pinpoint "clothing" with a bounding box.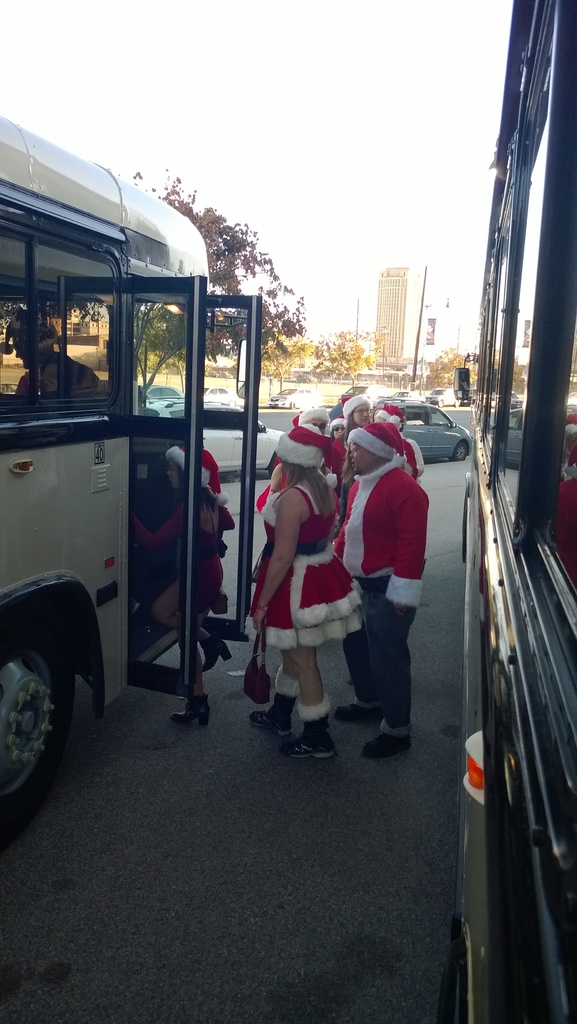
<bbox>130, 445, 235, 615</bbox>.
